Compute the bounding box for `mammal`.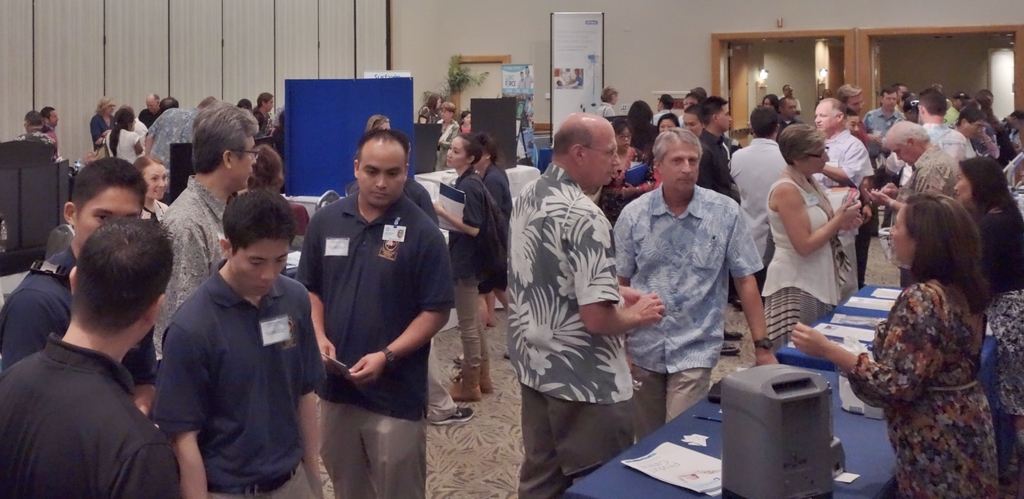
(767,92,785,115).
